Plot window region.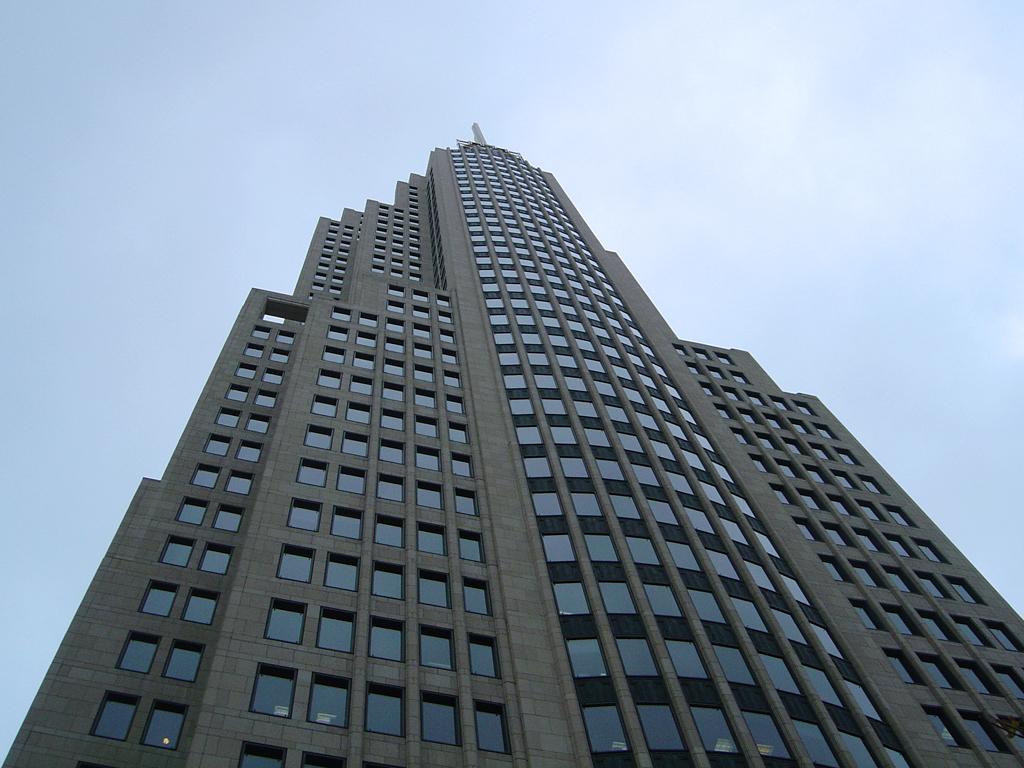
Plotted at (332,472,367,496).
